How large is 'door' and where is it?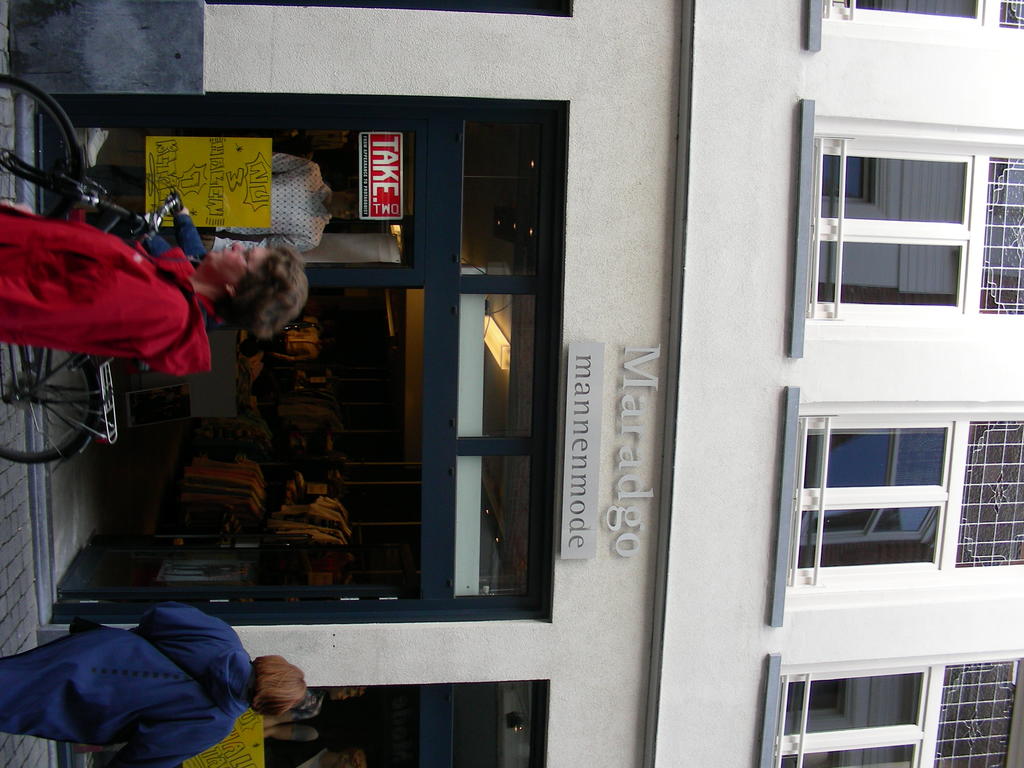
Bounding box: 118:77:535:612.
